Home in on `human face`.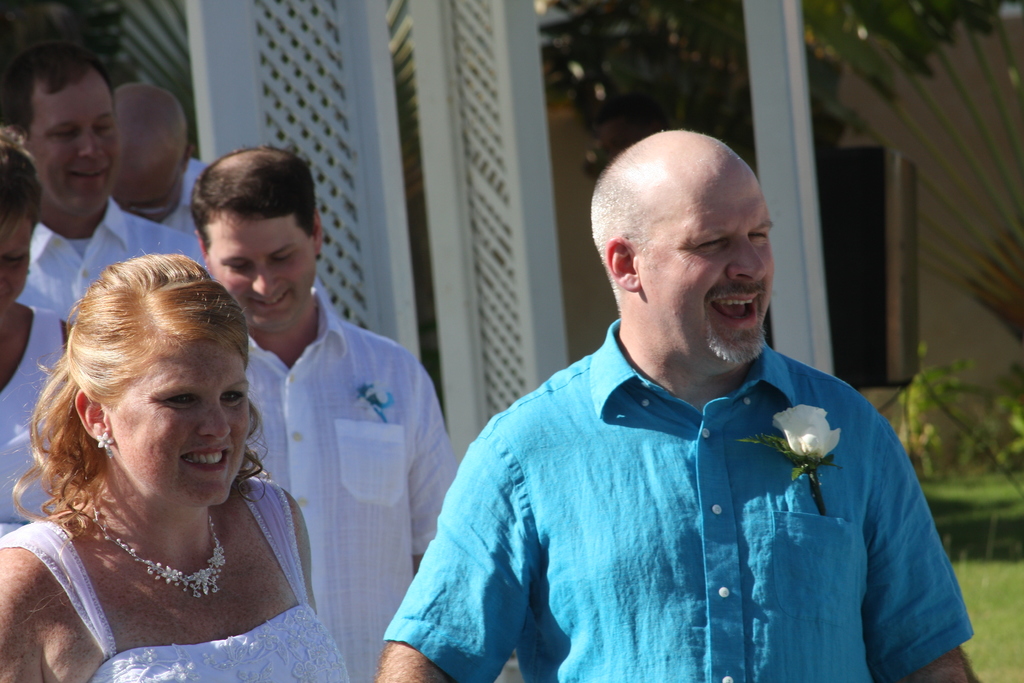
Homed in at box=[115, 343, 252, 504].
